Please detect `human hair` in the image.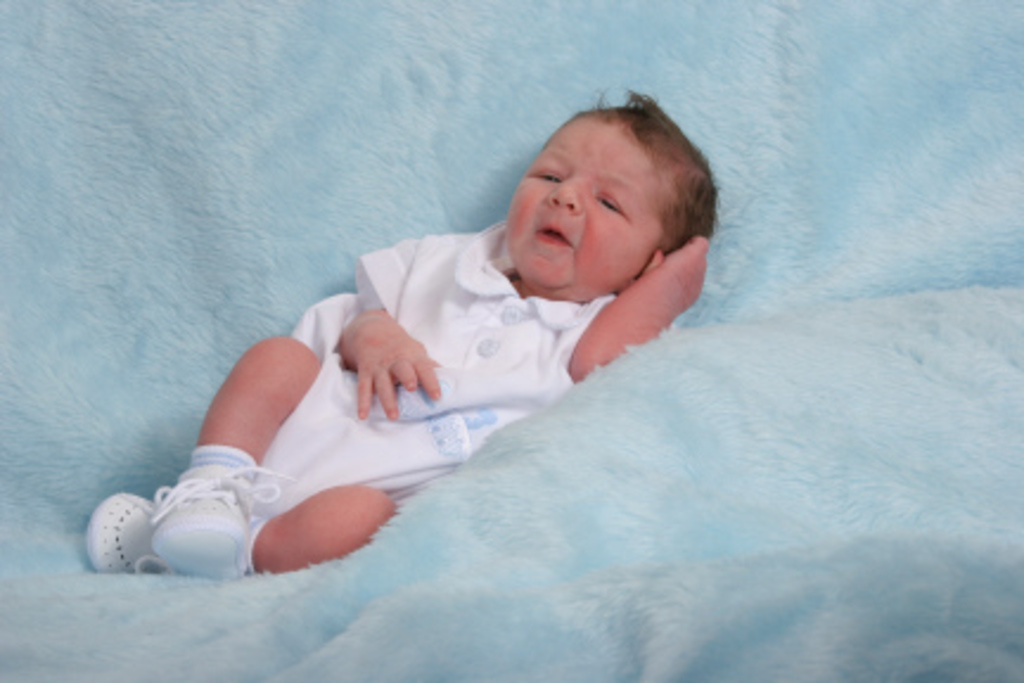
(x1=495, y1=111, x2=695, y2=263).
